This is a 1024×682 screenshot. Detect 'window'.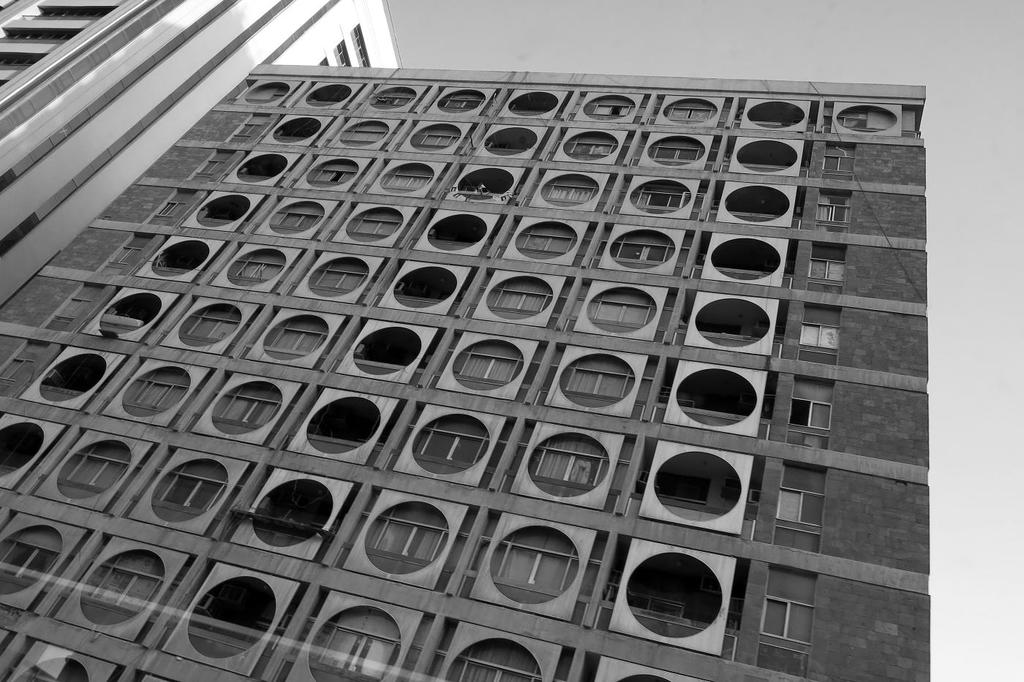
pyautogui.locateOnScreen(305, 167, 357, 184).
